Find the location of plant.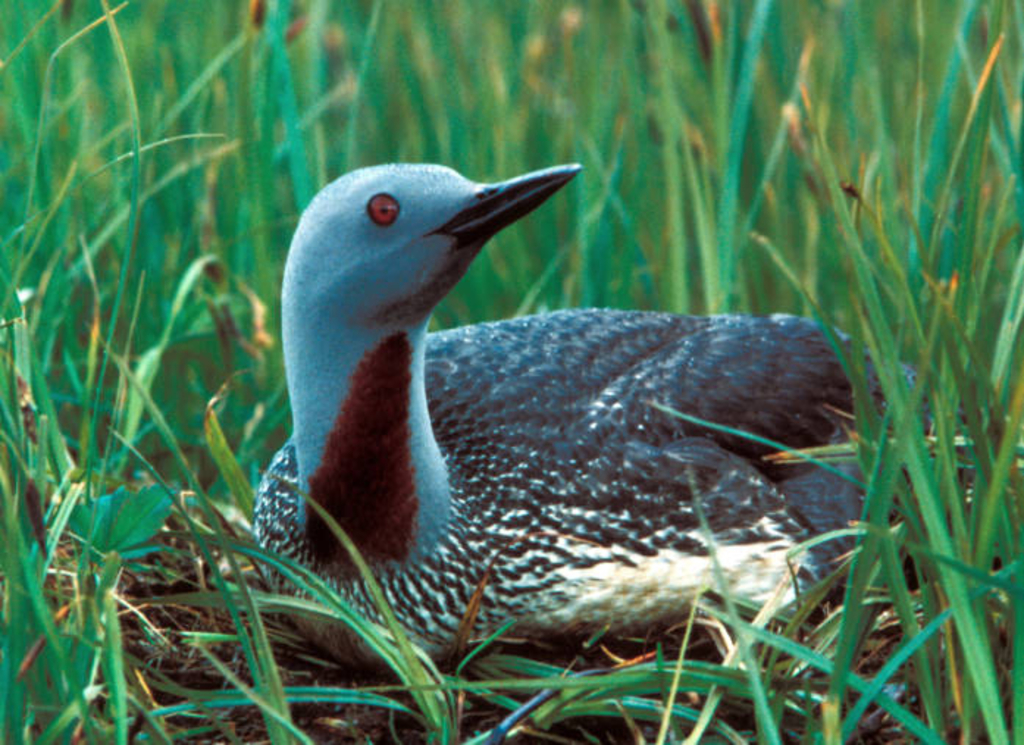
Location: x1=6, y1=322, x2=37, y2=435.
